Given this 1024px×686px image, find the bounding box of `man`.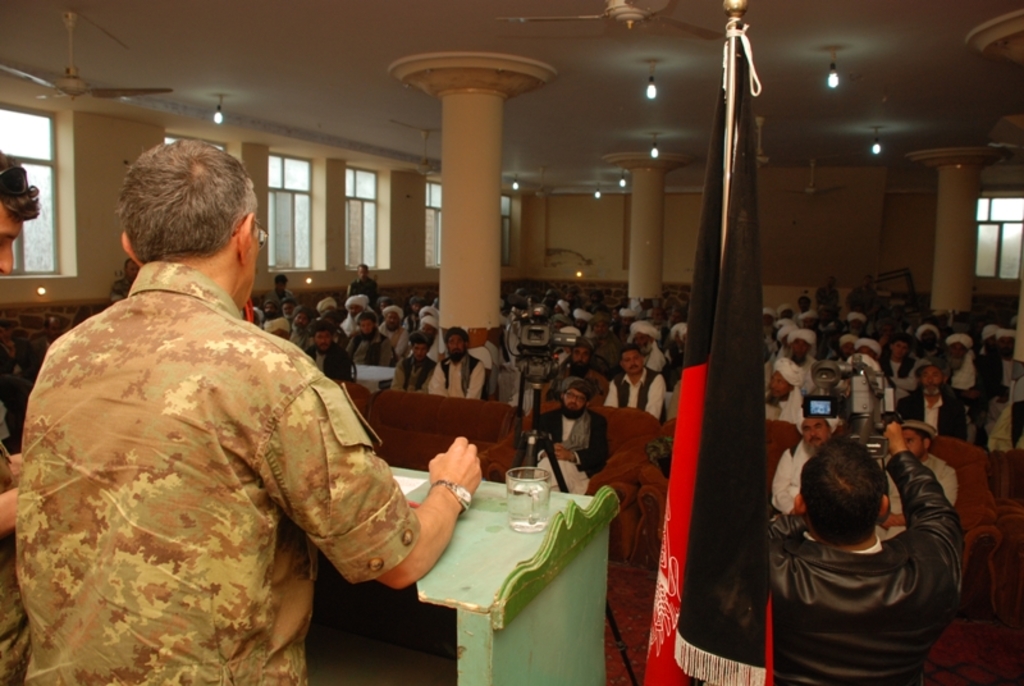
detection(415, 326, 444, 352).
